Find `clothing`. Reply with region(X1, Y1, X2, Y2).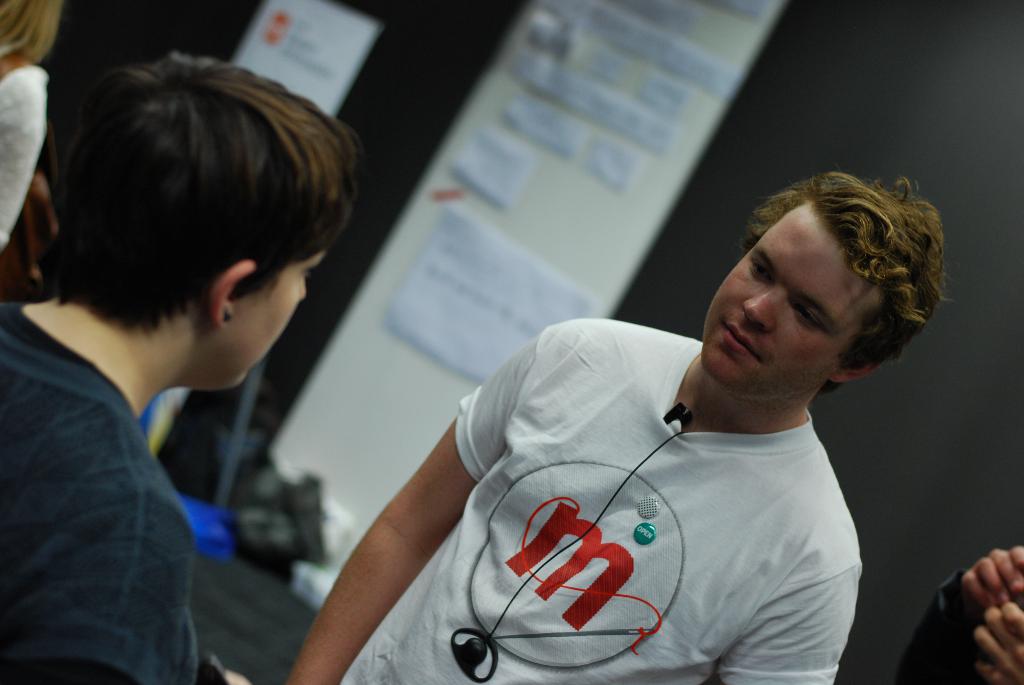
region(367, 320, 929, 669).
